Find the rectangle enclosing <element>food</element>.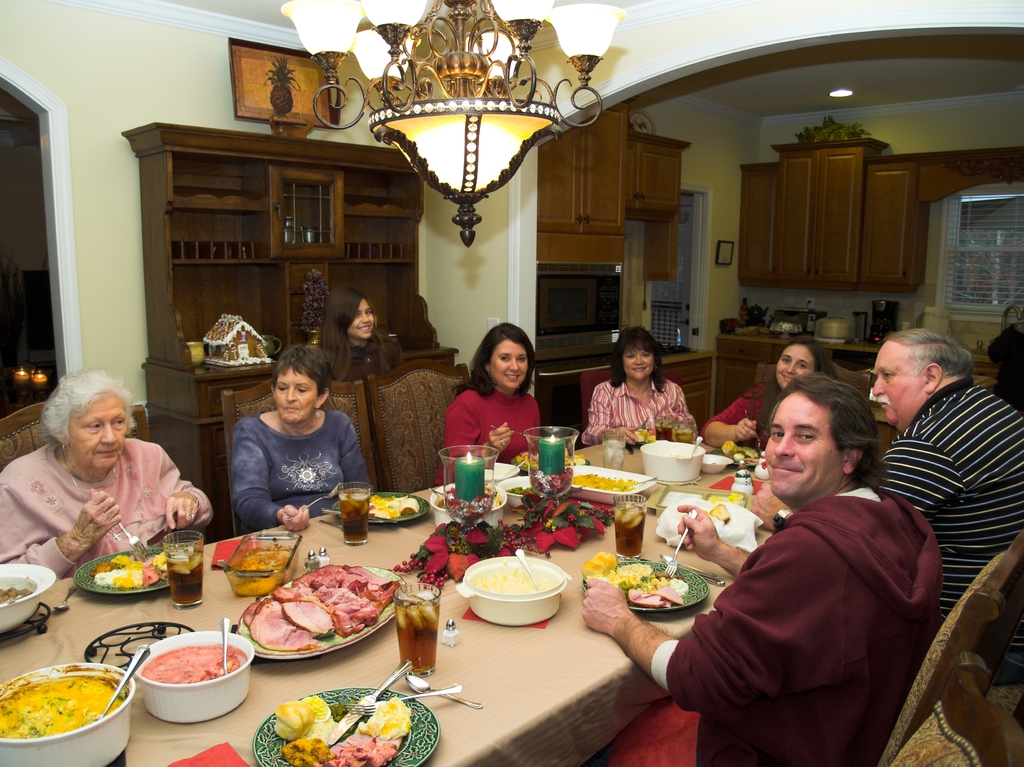
(x1=137, y1=644, x2=241, y2=682).
